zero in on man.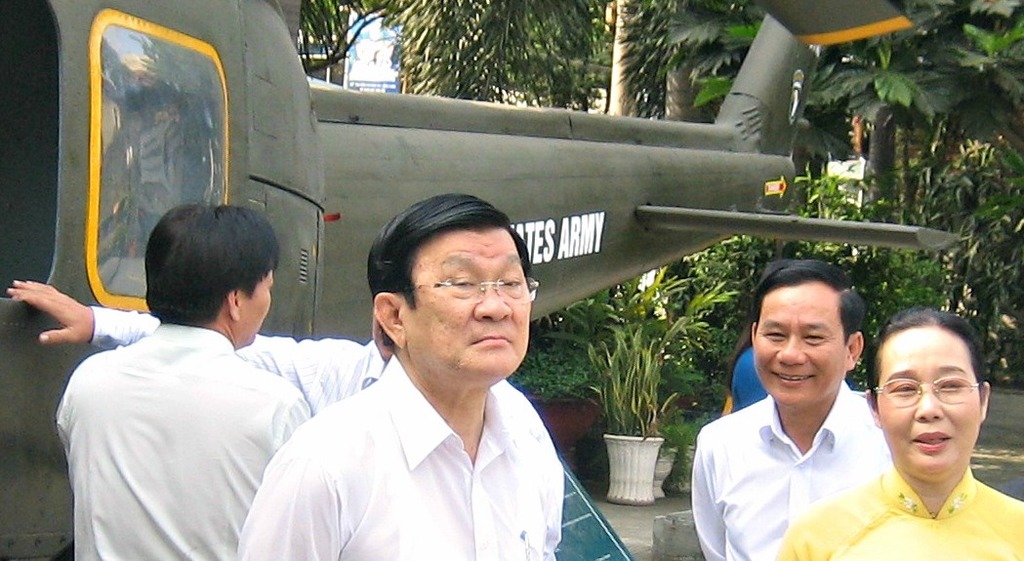
Zeroed in: <box>56,204,307,560</box>.
